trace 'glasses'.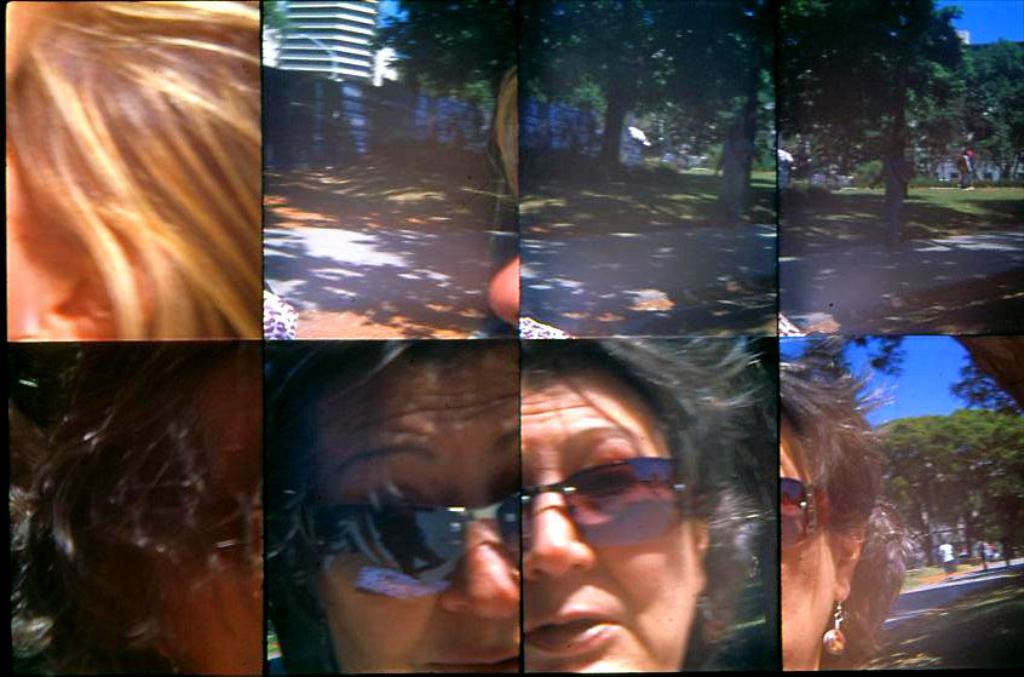
Traced to detection(782, 478, 833, 555).
